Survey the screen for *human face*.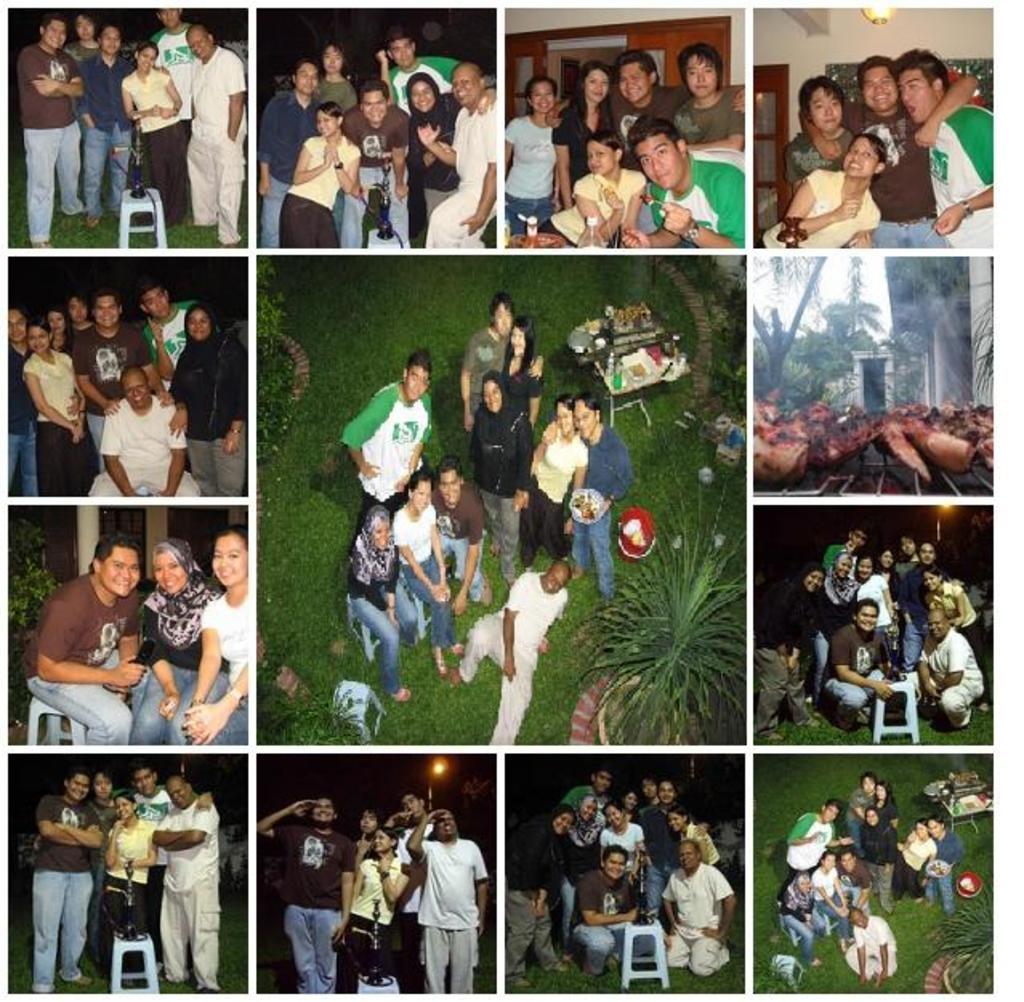
Survey found: 804 569 825 588.
